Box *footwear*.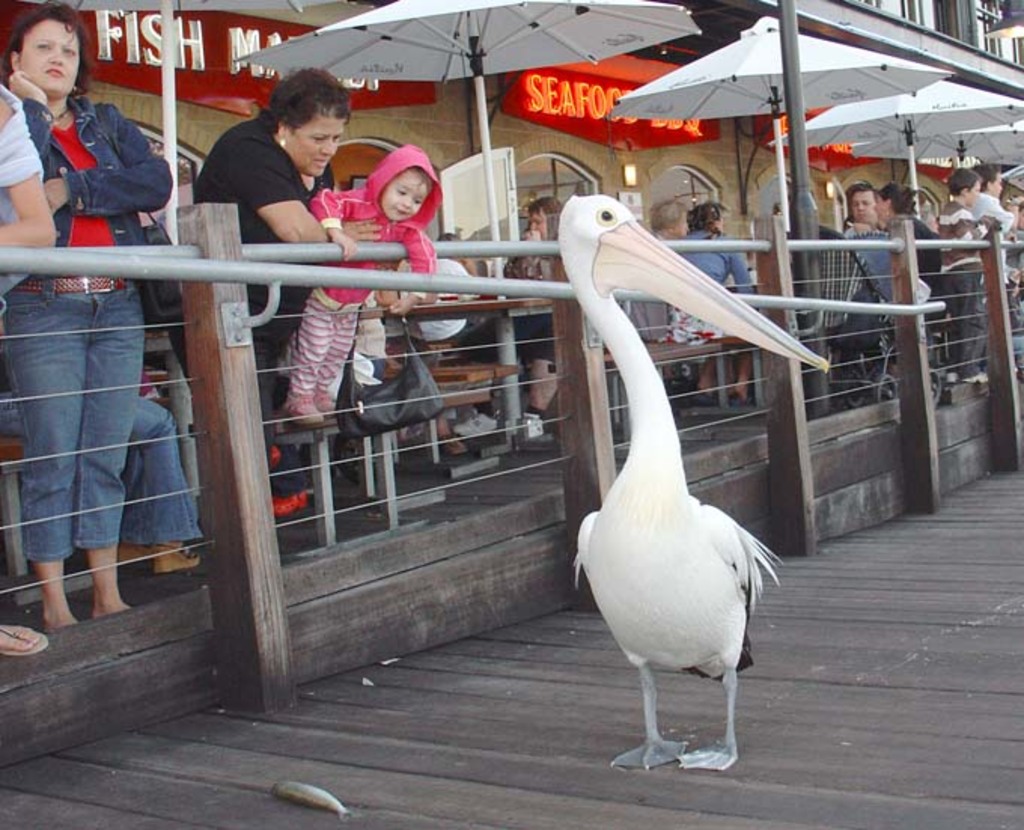
crop(277, 482, 304, 512).
